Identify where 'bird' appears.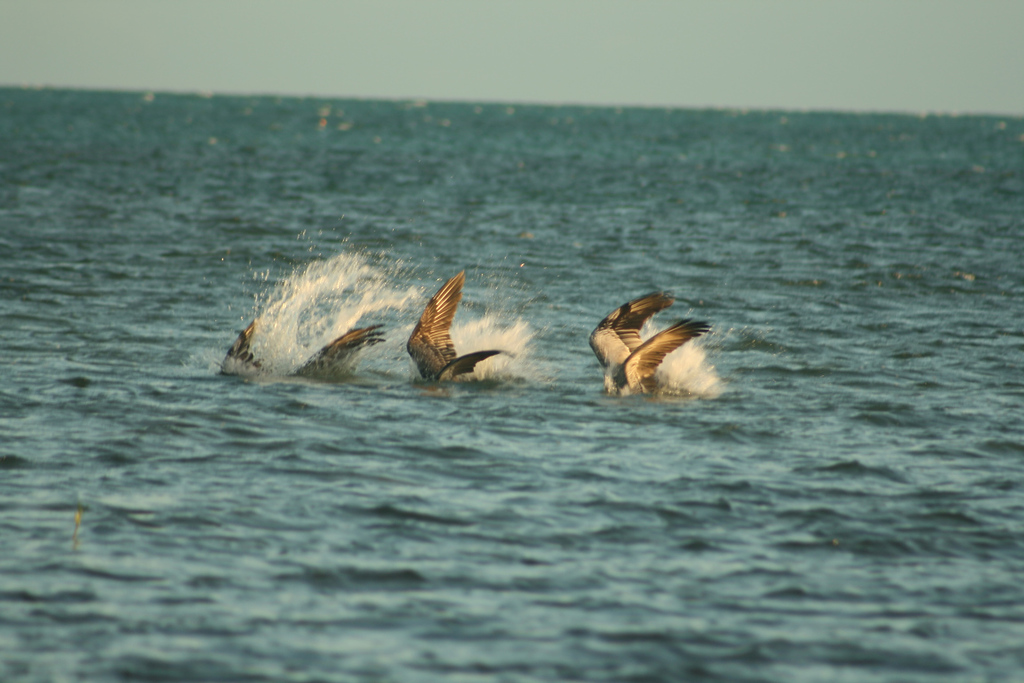
Appears at (left=568, top=286, right=745, bottom=397).
